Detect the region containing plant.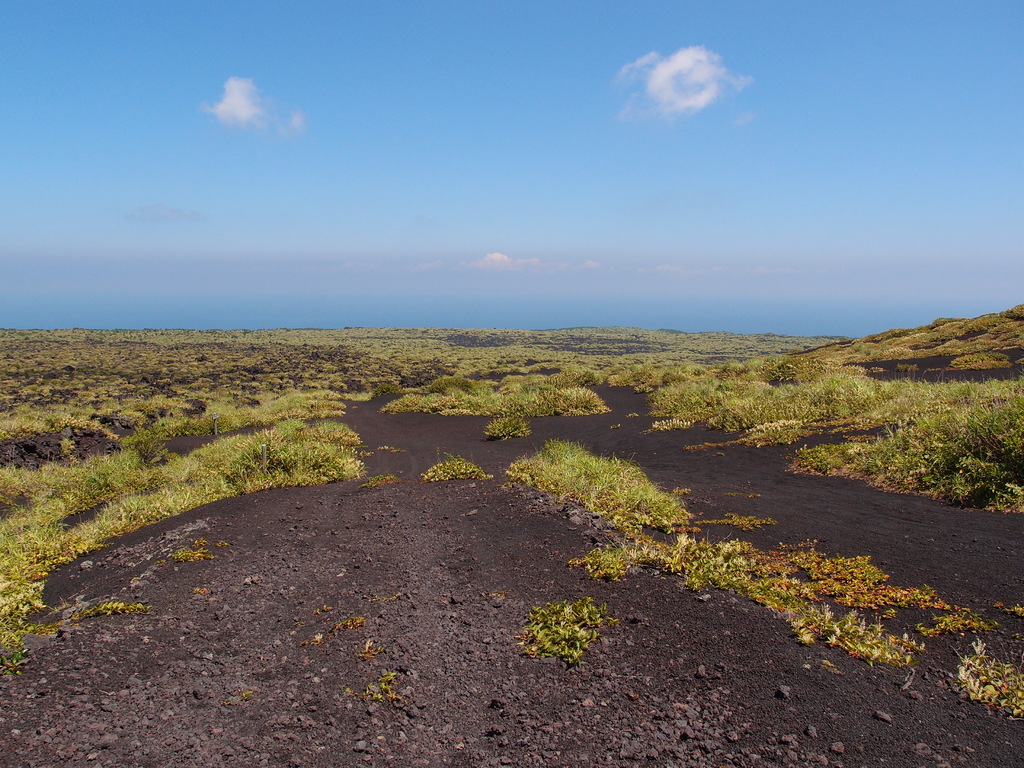
select_region(484, 406, 531, 438).
